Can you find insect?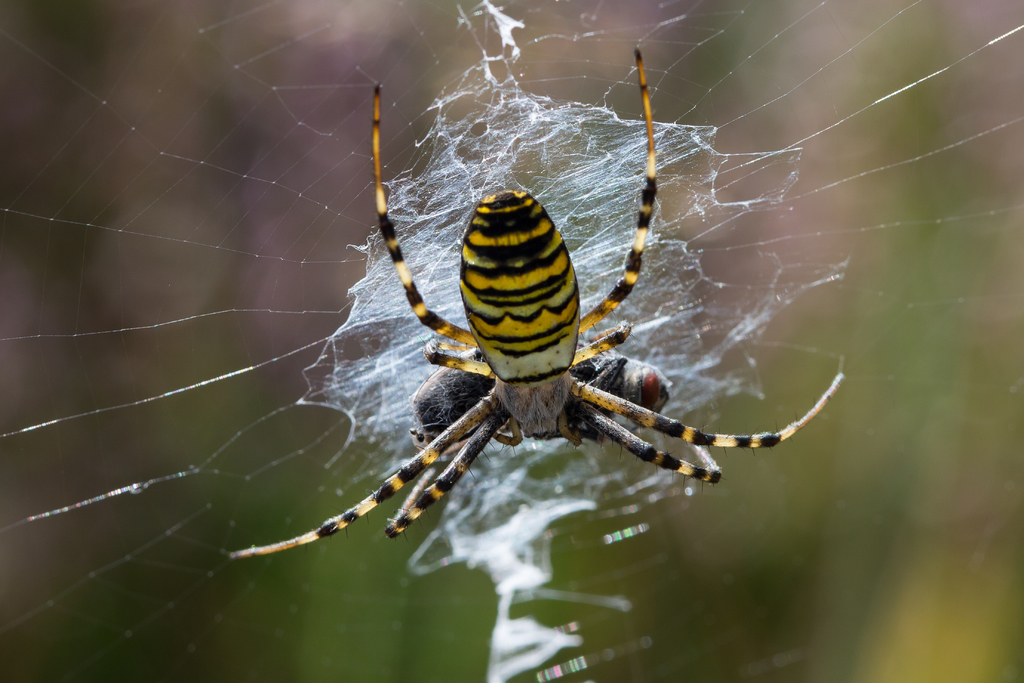
Yes, bounding box: BBox(220, 43, 845, 562).
